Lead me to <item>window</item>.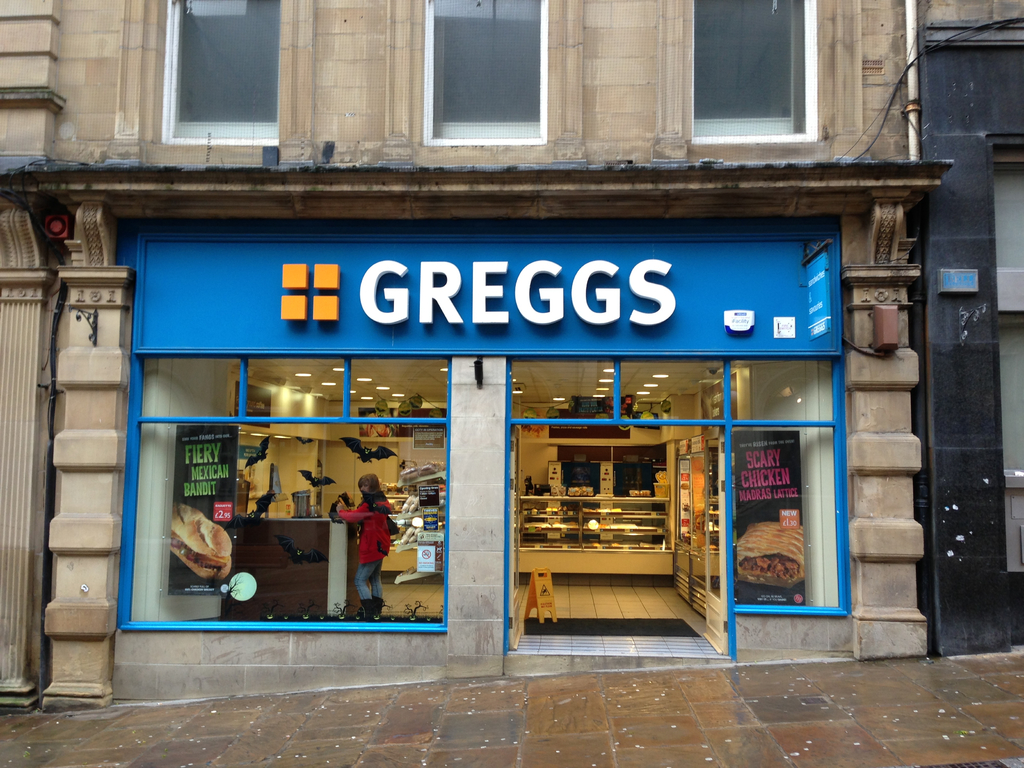
Lead to {"x1": 676, "y1": 10, "x2": 840, "y2": 134}.
